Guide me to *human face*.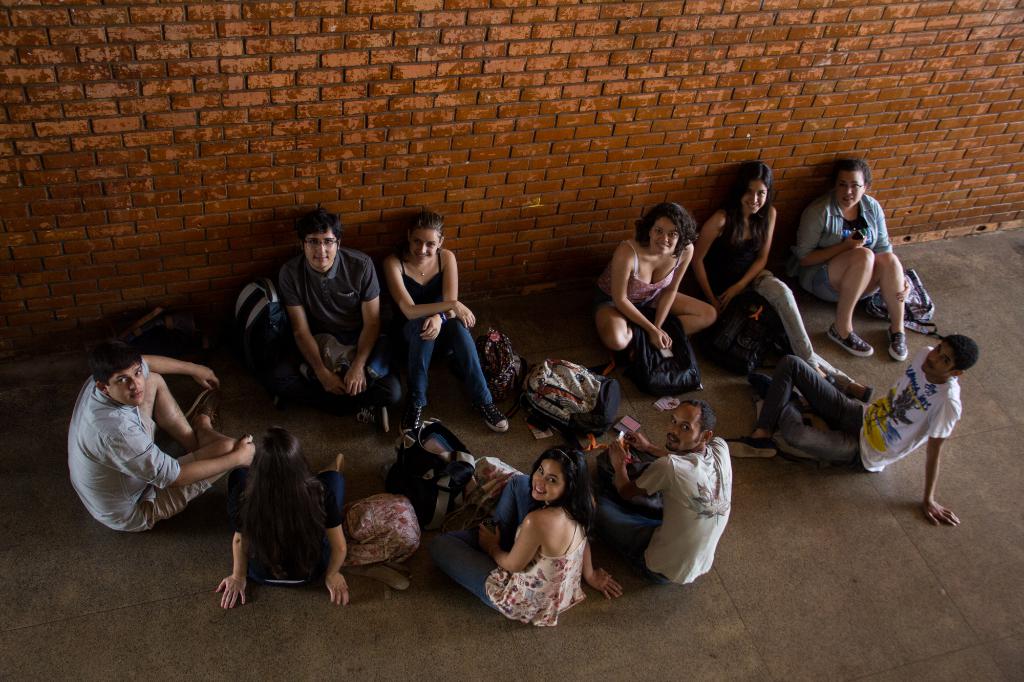
Guidance: <bbox>531, 458, 567, 500</bbox>.
